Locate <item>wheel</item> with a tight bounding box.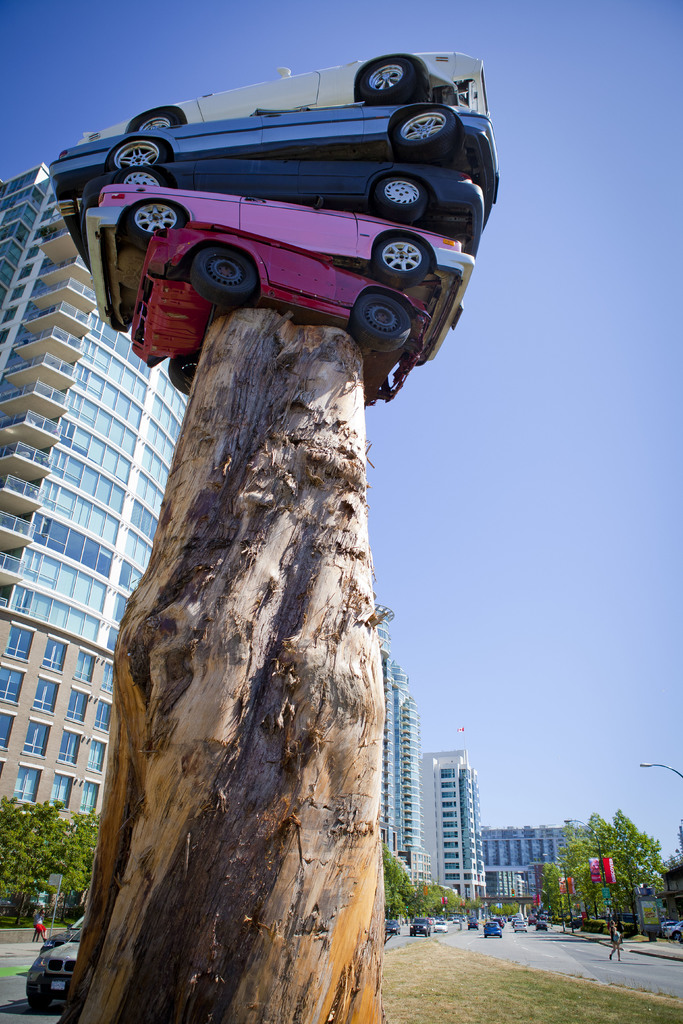
select_region(129, 202, 187, 239).
